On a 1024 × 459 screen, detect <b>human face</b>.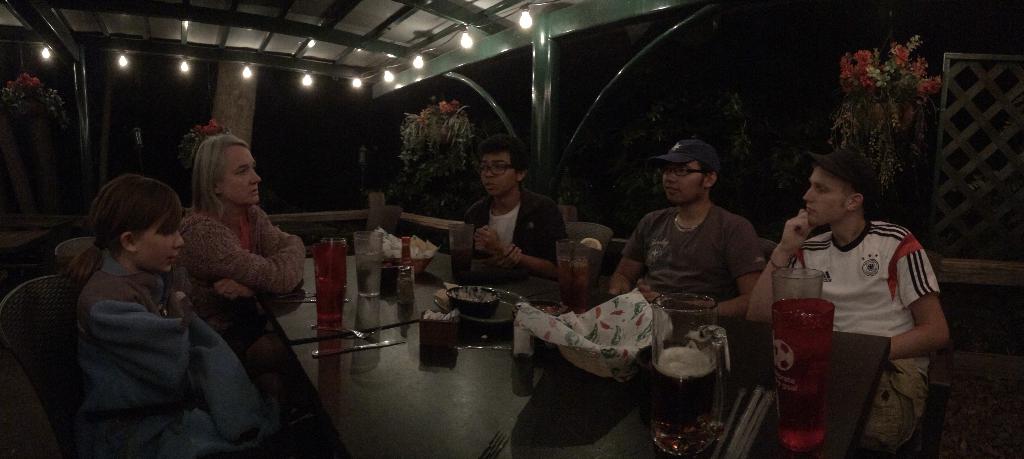
485,158,514,196.
